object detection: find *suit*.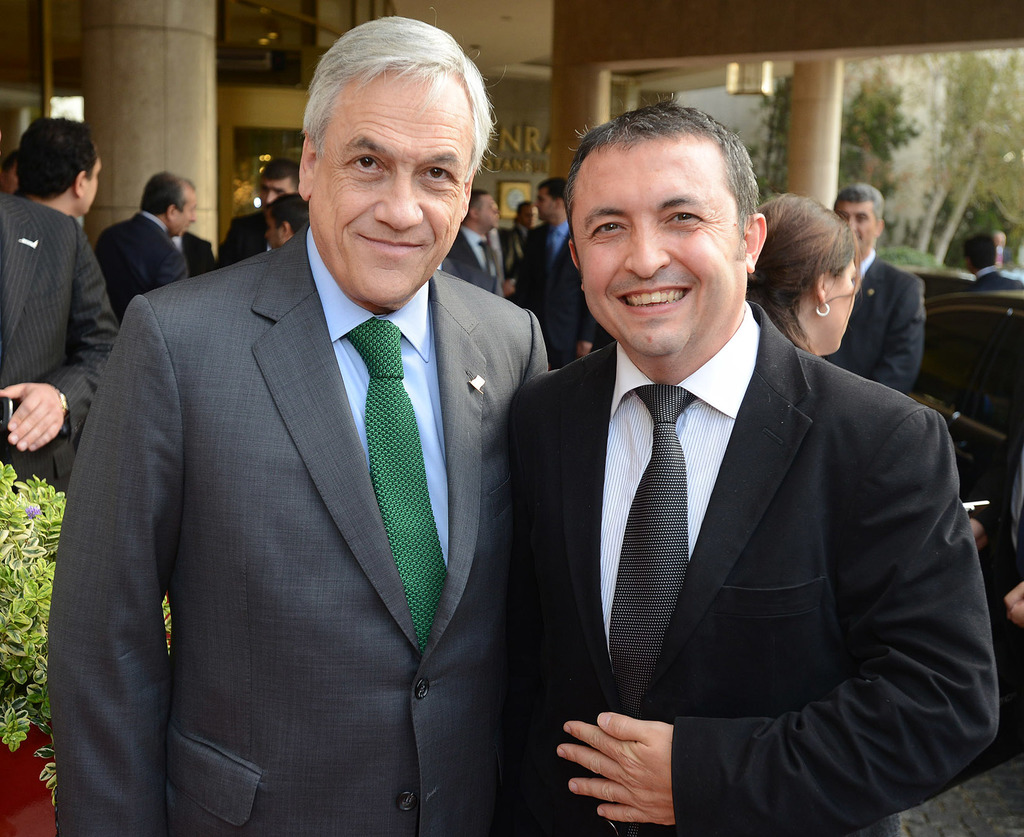
980:267:1023:296.
